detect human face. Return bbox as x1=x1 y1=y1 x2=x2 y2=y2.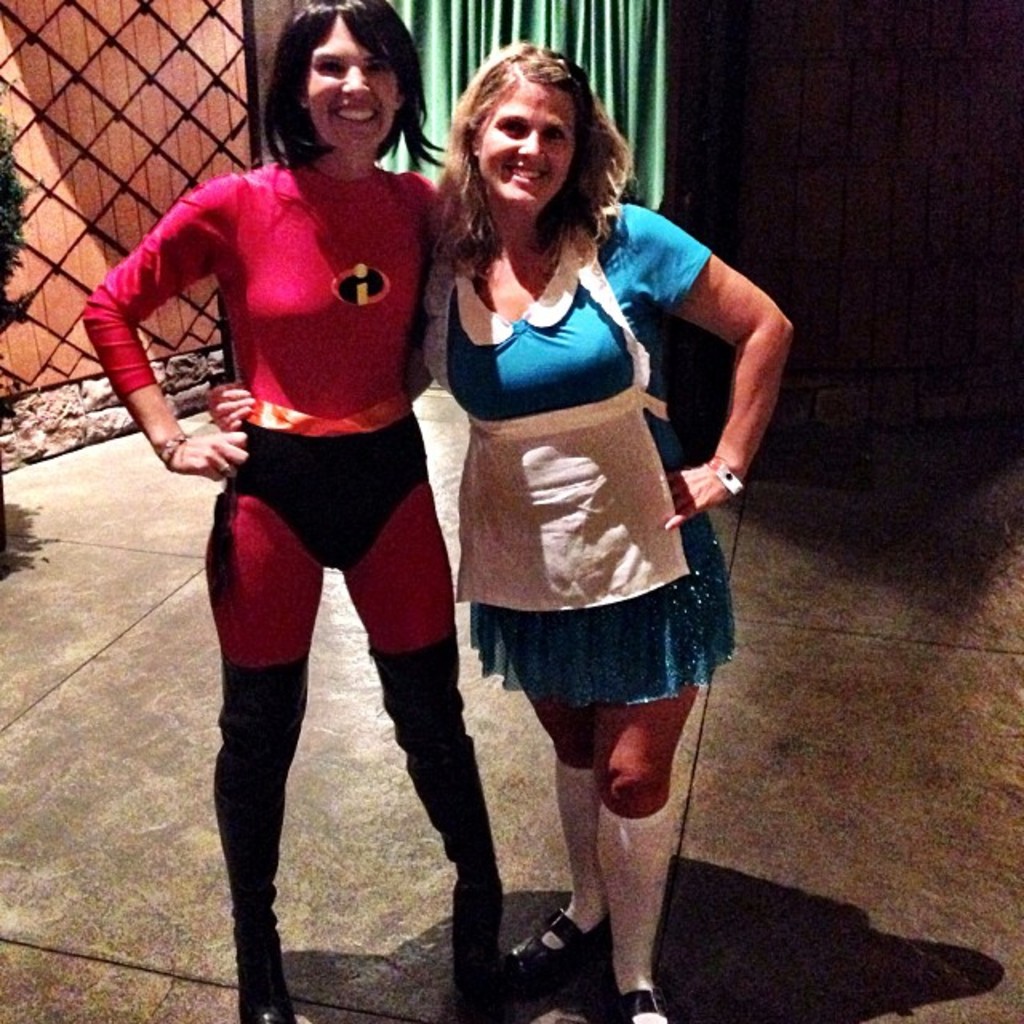
x1=309 y1=18 x2=398 y2=154.
